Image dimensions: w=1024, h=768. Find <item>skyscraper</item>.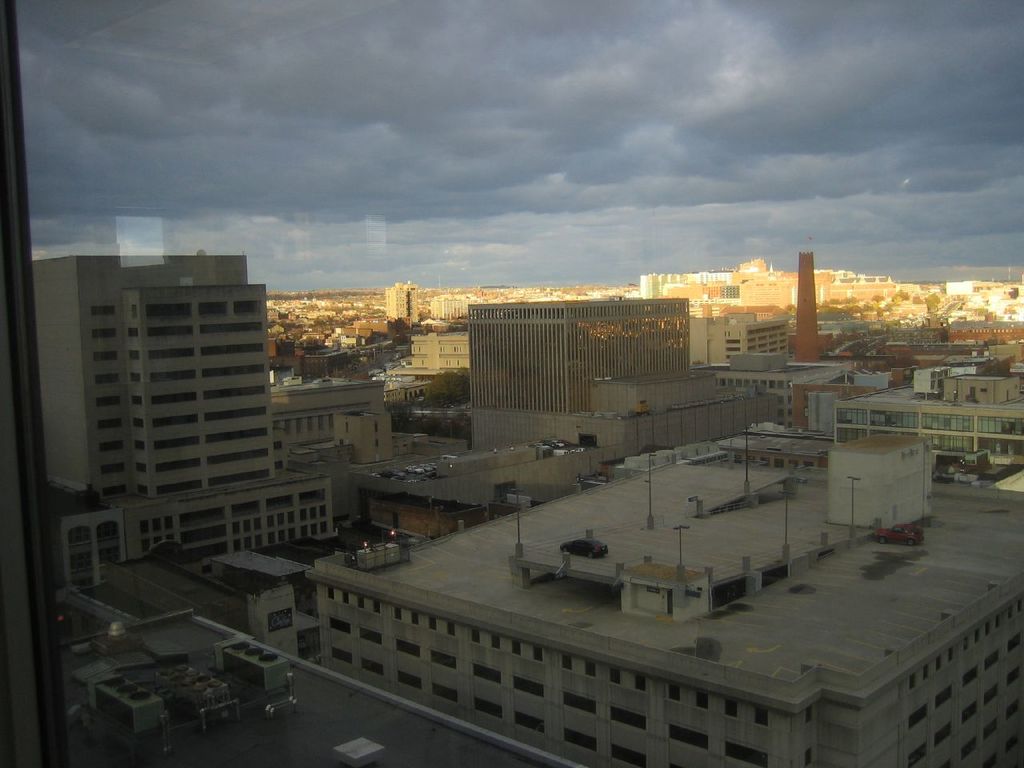
795:253:823:362.
